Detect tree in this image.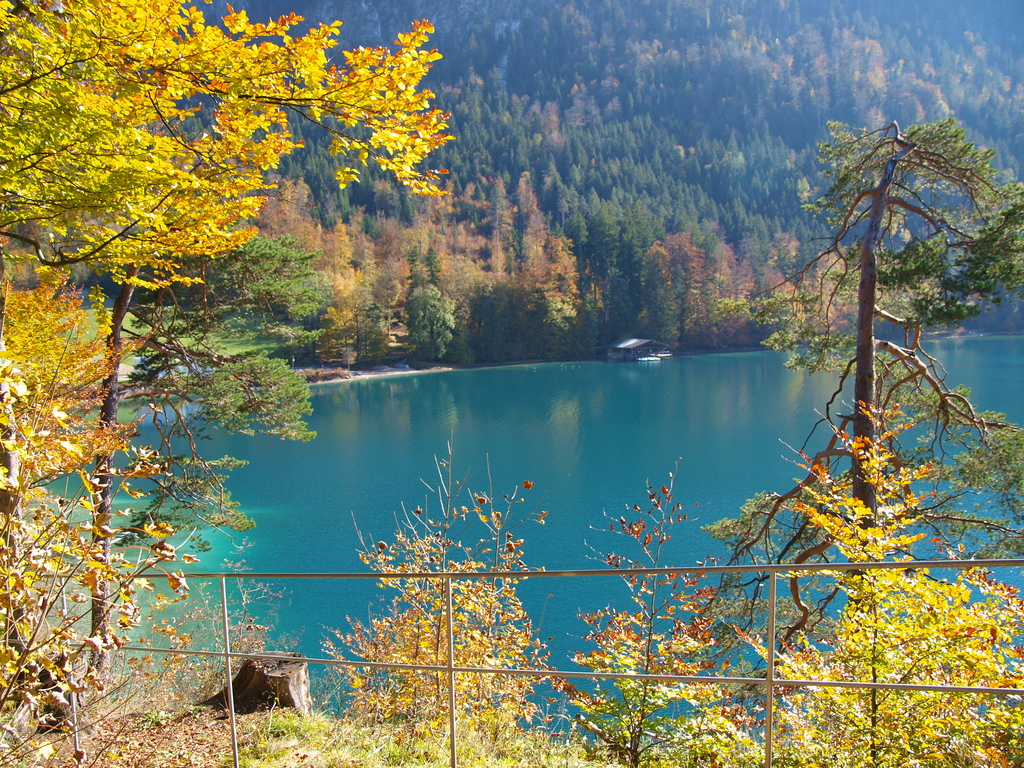
Detection: [x1=314, y1=434, x2=570, y2=757].
